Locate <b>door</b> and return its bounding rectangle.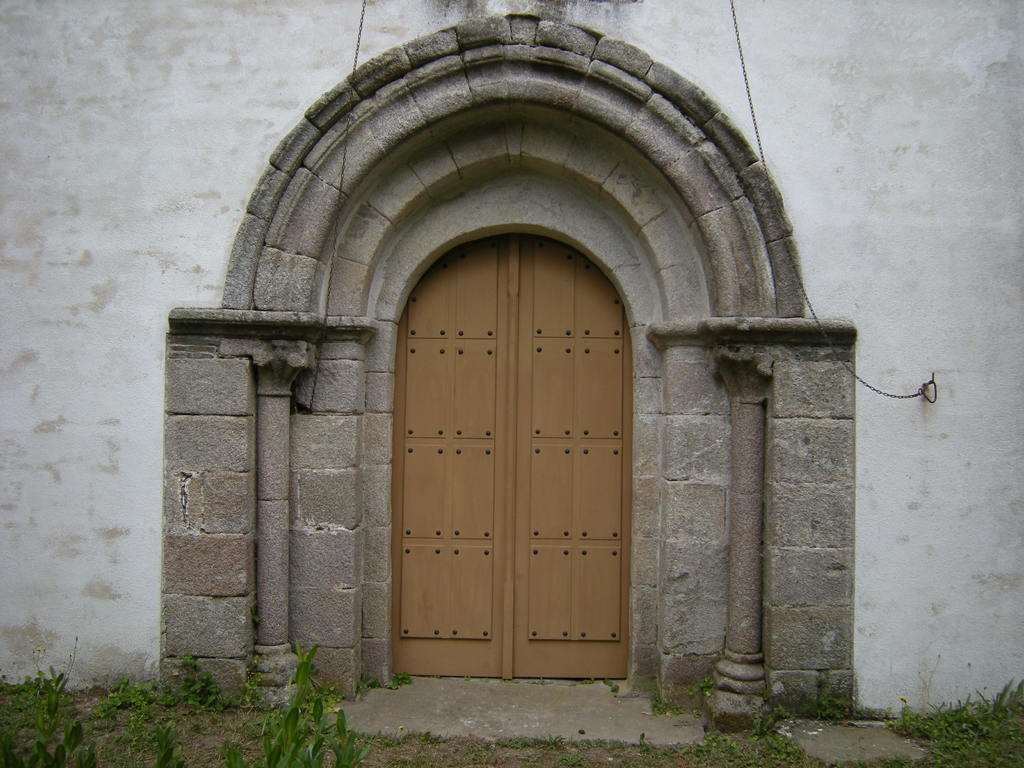
(381,250,630,678).
